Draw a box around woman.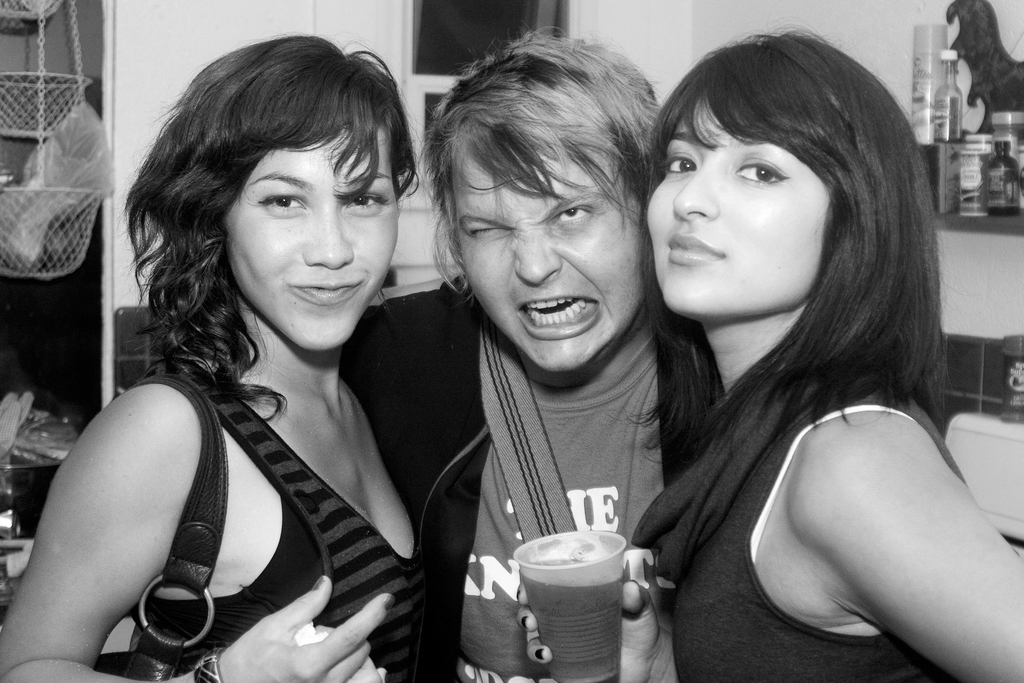
l=653, t=35, r=1023, b=682.
